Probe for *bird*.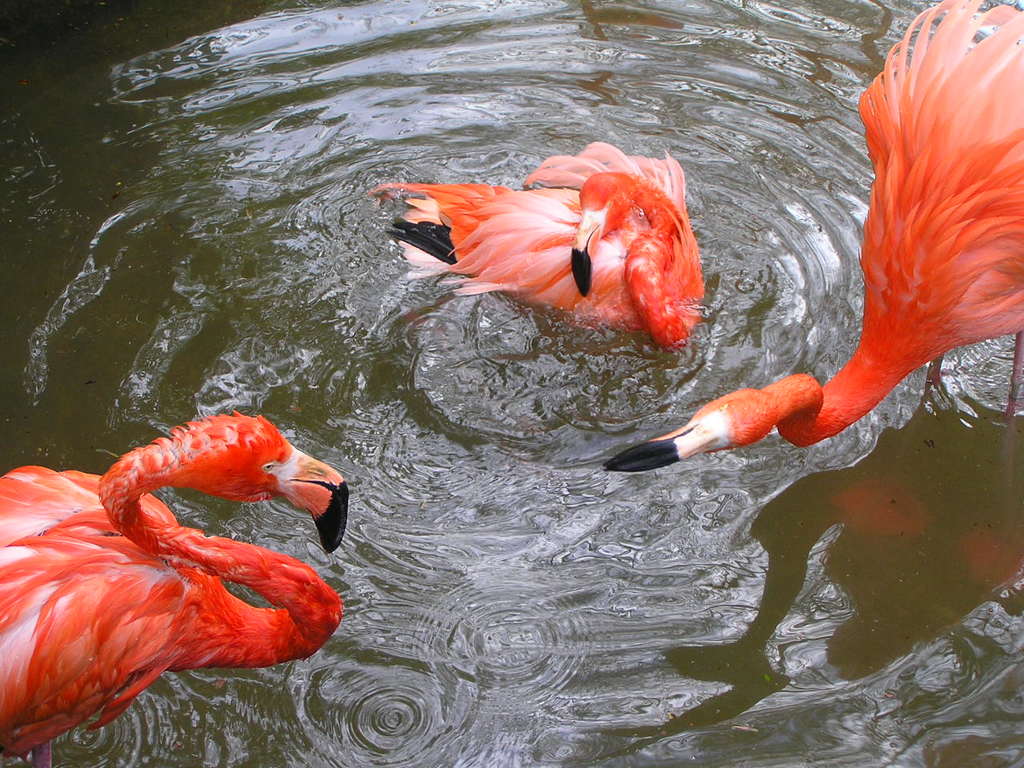
Probe result: (x1=10, y1=422, x2=302, y2=735).
